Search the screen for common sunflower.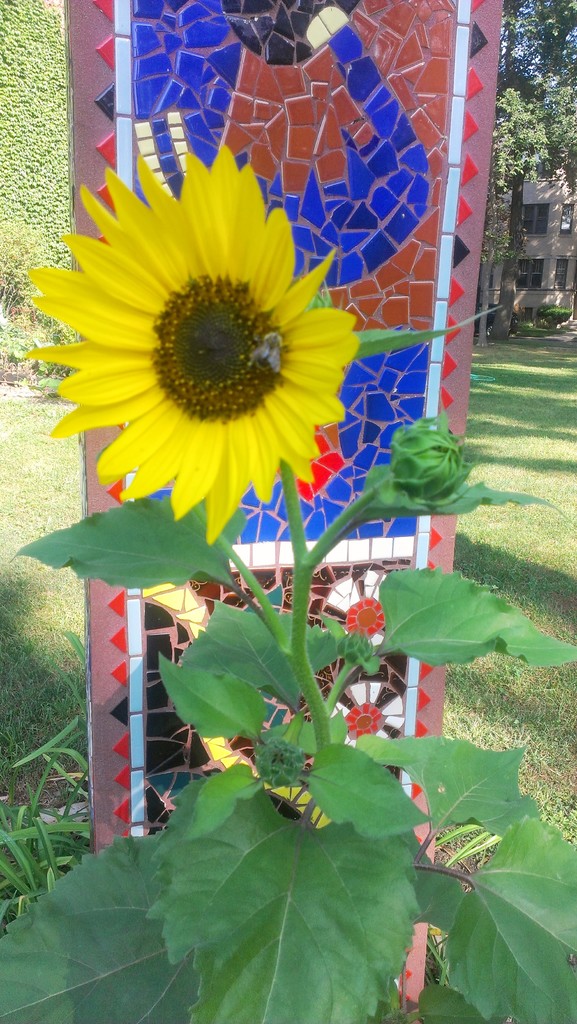
Found at left=37, top=148, right=359, bottom=547.
